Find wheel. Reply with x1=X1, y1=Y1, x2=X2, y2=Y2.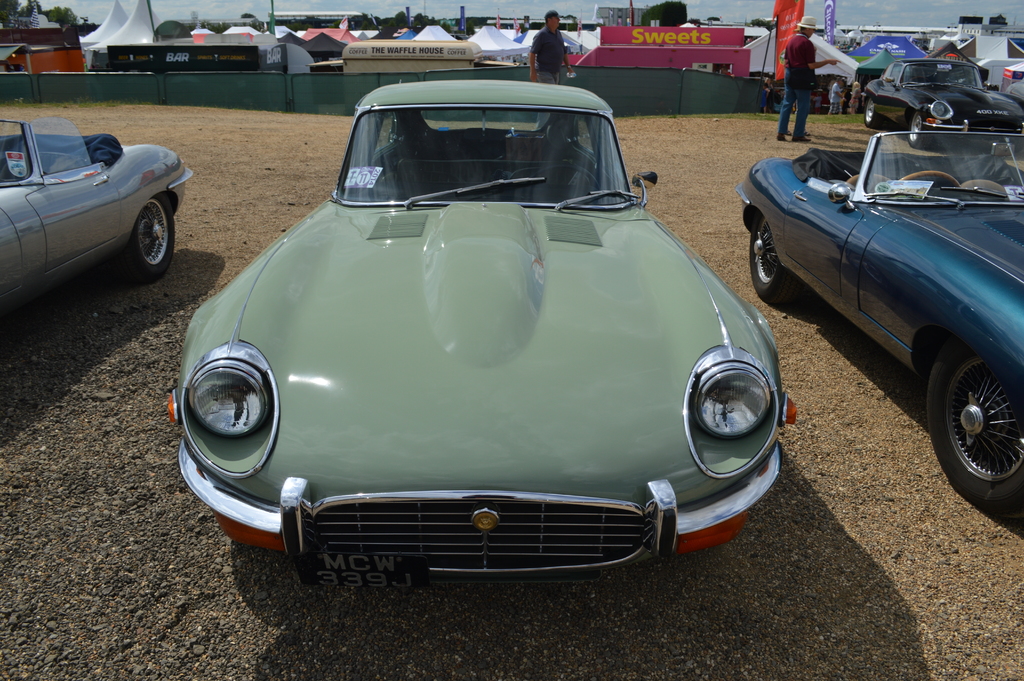
x1=933, y1=336, x2=1020, y2=501.
